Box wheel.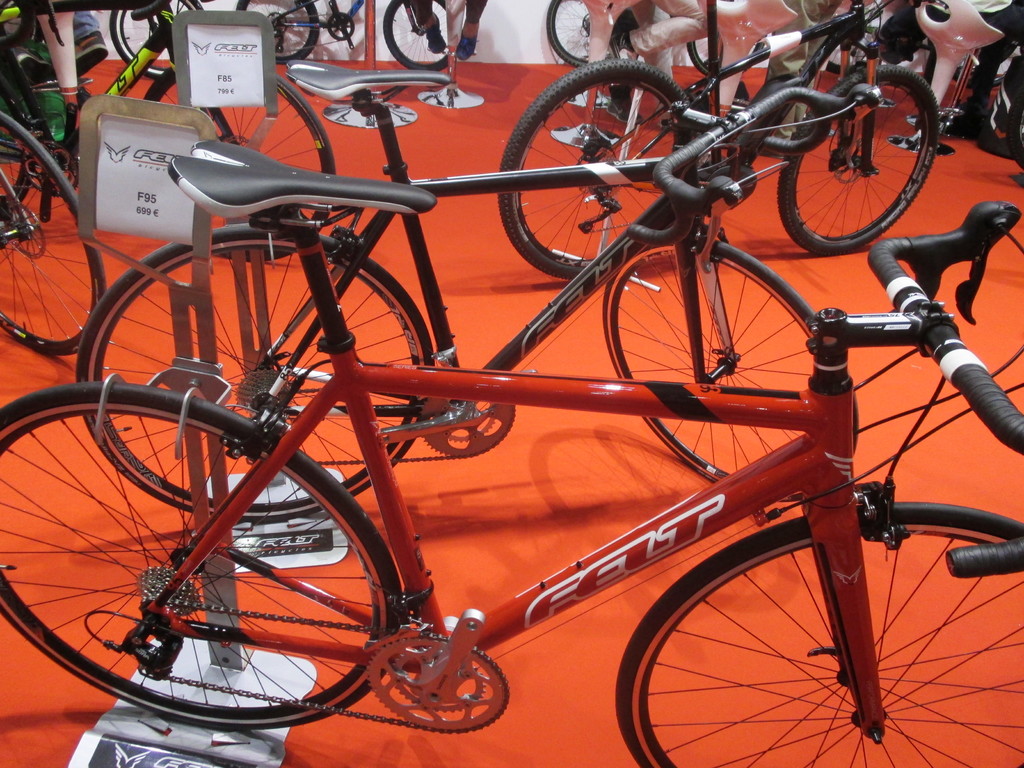
382,0,451,71.
